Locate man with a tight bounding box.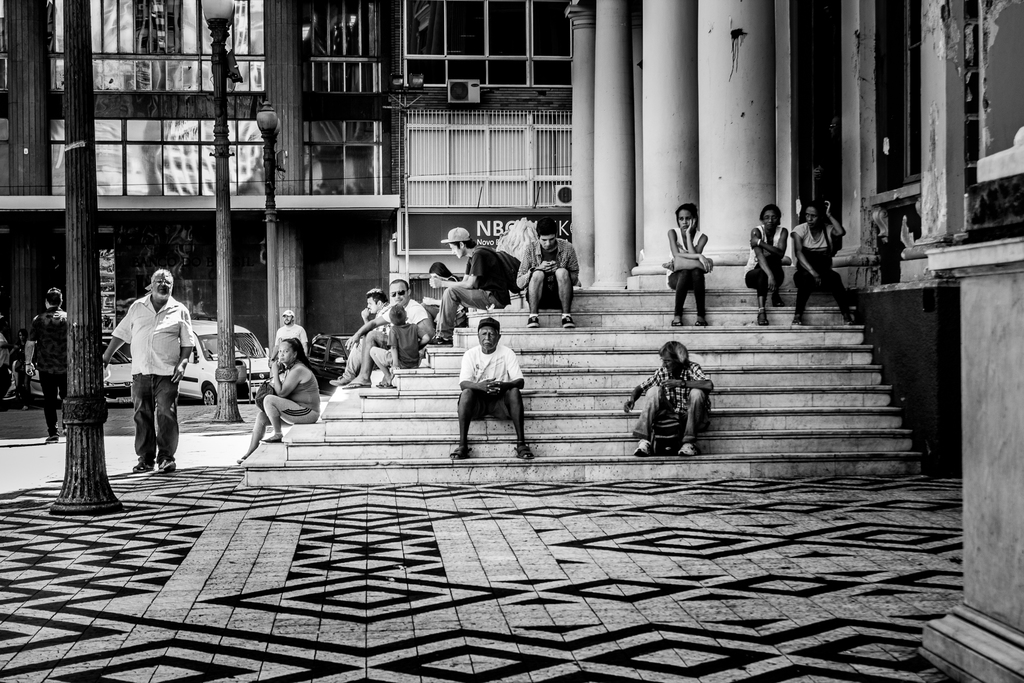
273,309,314,363.
